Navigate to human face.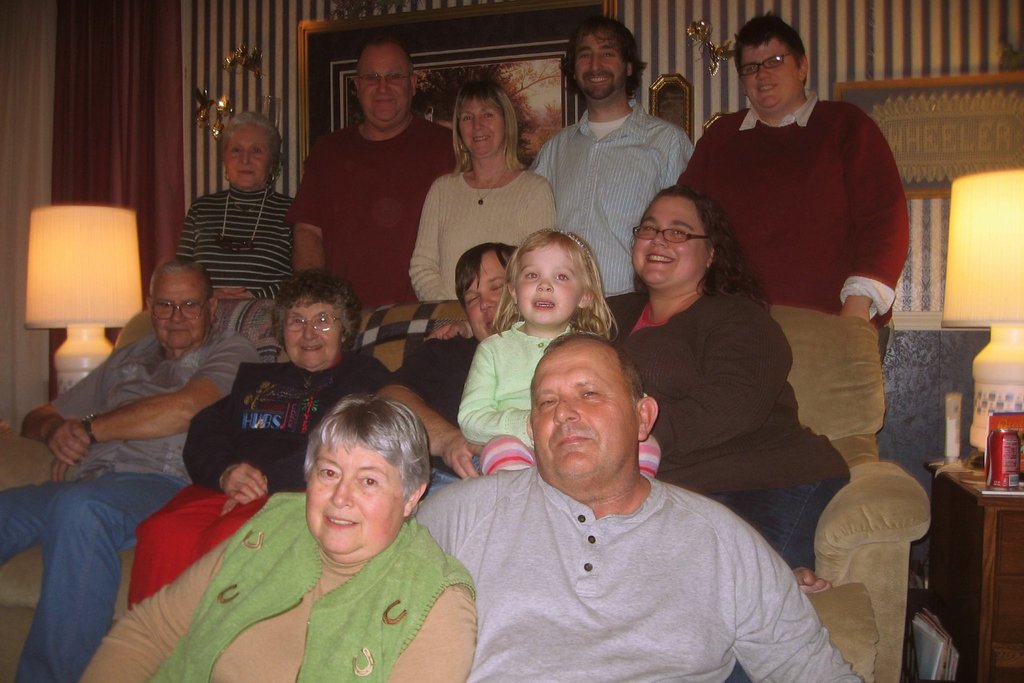
Navigation target: [307, 430, 404, 544].
